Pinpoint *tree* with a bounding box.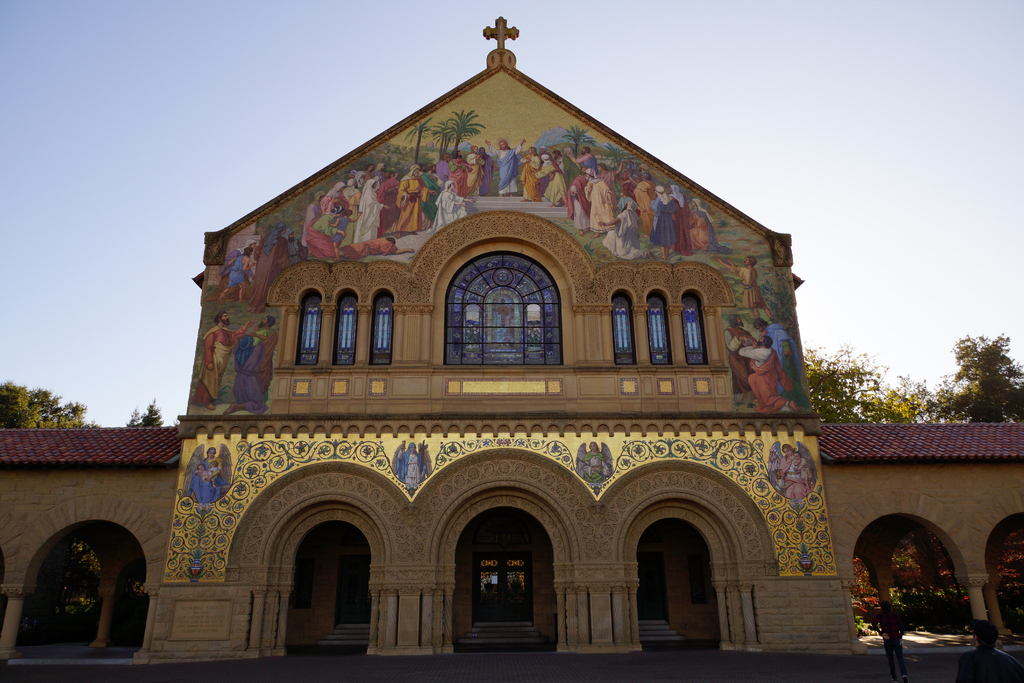
406, 116, 433, 165.
